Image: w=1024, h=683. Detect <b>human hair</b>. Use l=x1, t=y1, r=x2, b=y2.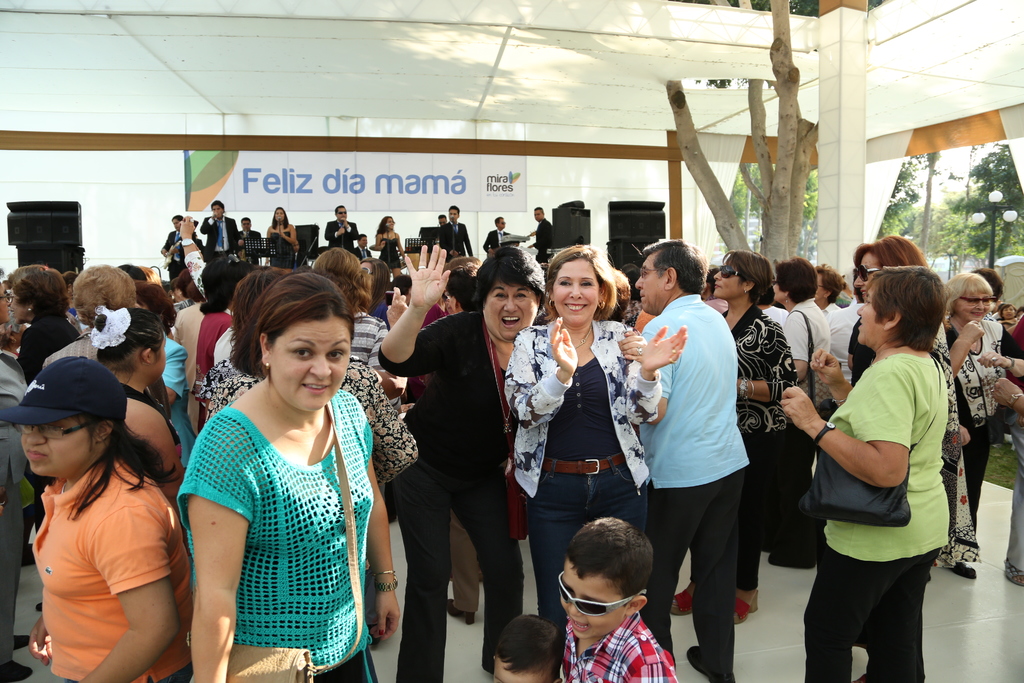
l=394, t=273, r=412, b=293.
